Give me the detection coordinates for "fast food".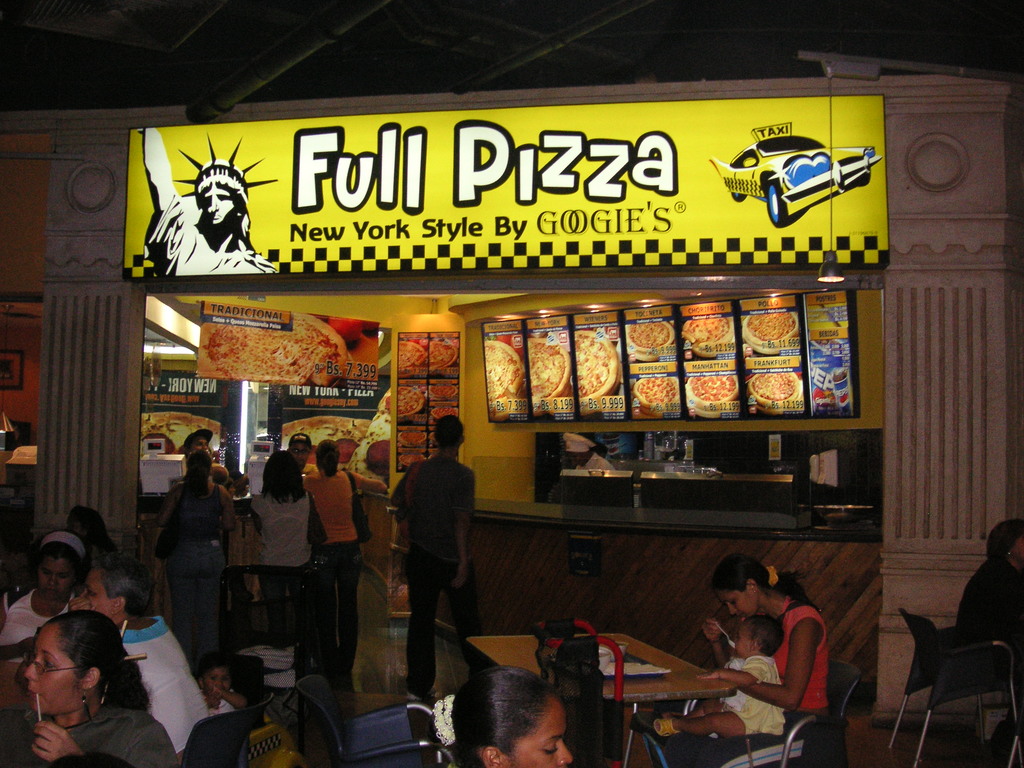
x1=395, y1=342, x2=426, y2=373.
